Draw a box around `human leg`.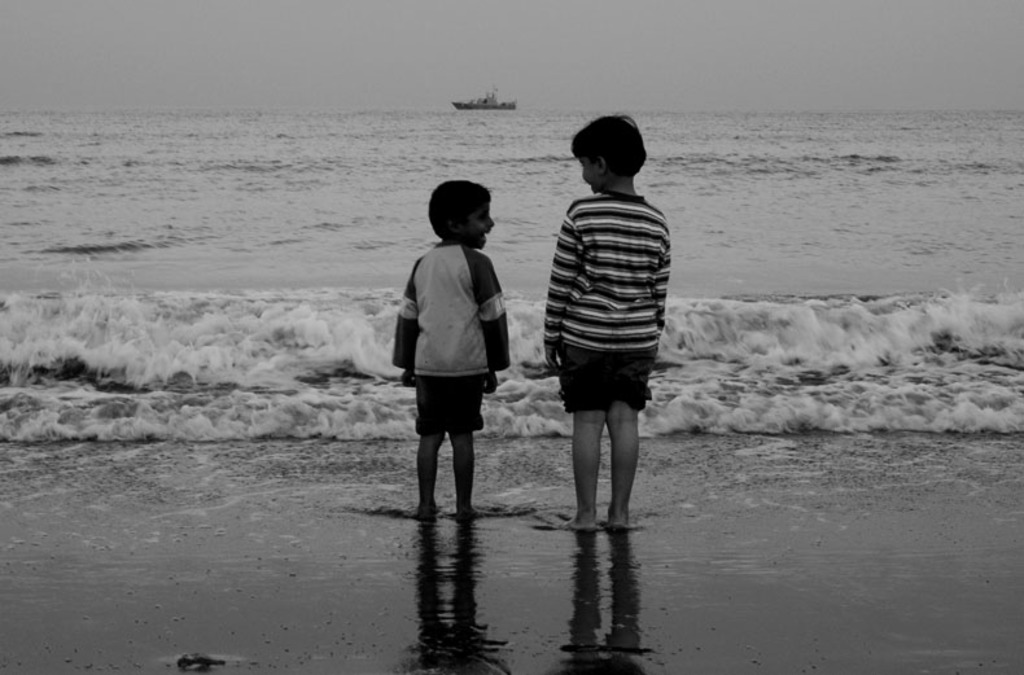
crop(447, 386, 477, 526).
